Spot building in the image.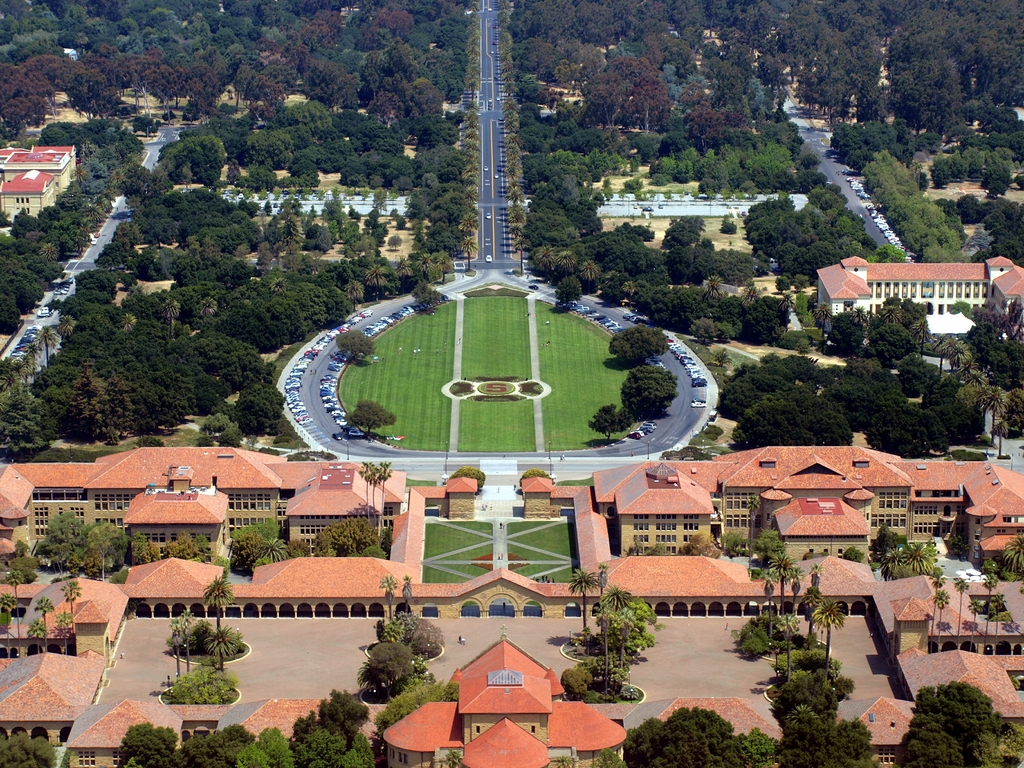
building found at <region>812, 250, 1023, 328</region>.
